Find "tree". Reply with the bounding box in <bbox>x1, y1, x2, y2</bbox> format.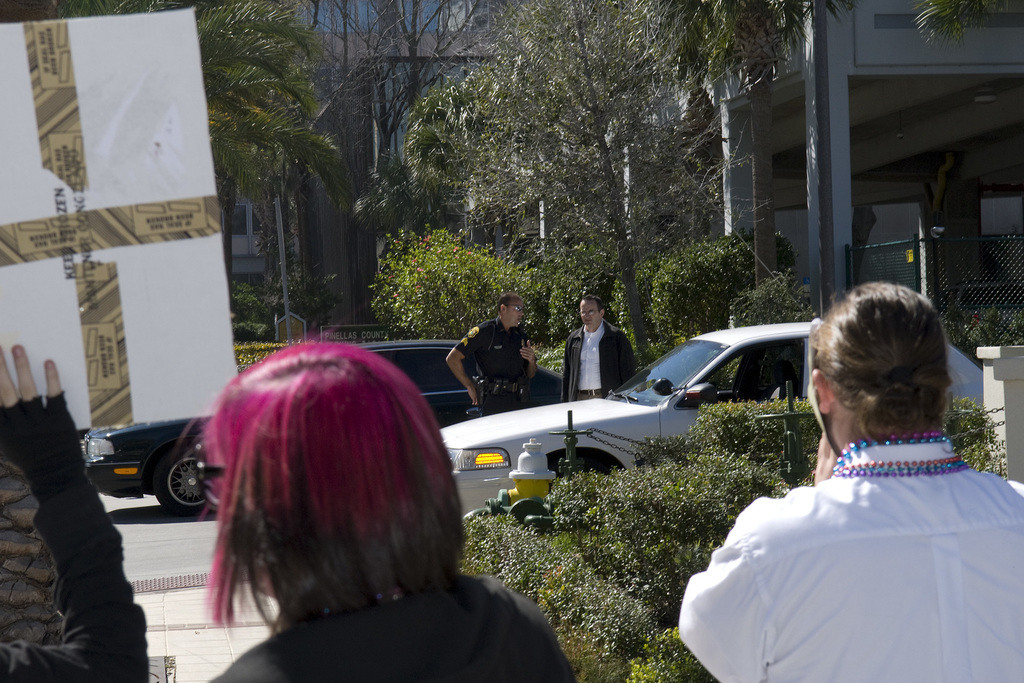
<bbox>291, 0, 531, 320</bbox>.
